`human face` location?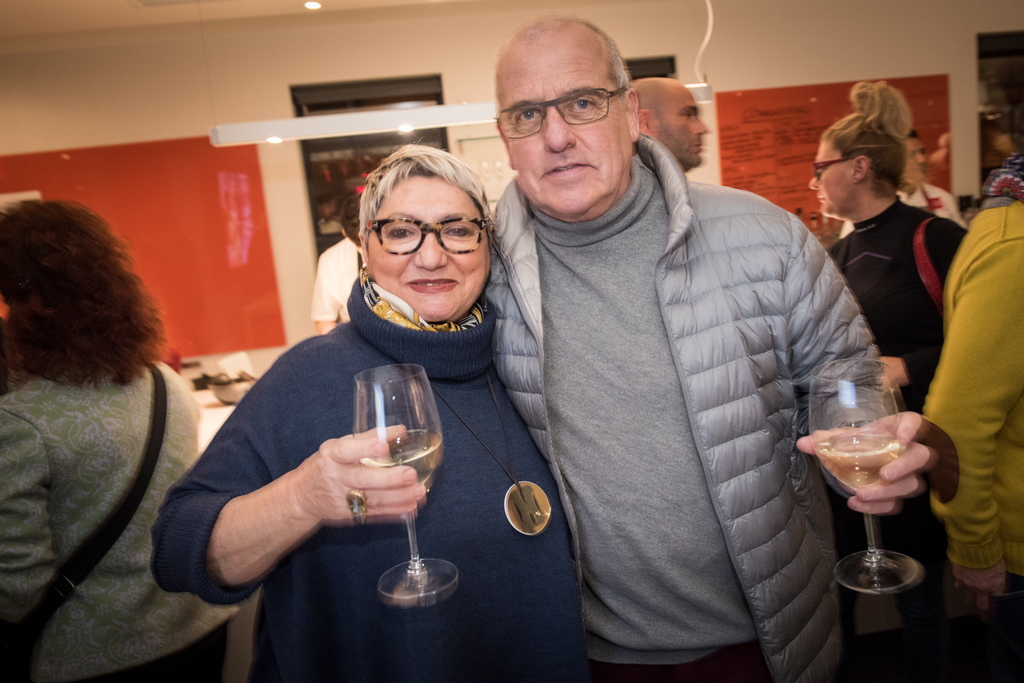
l=659, t=81, r=705, b=173
